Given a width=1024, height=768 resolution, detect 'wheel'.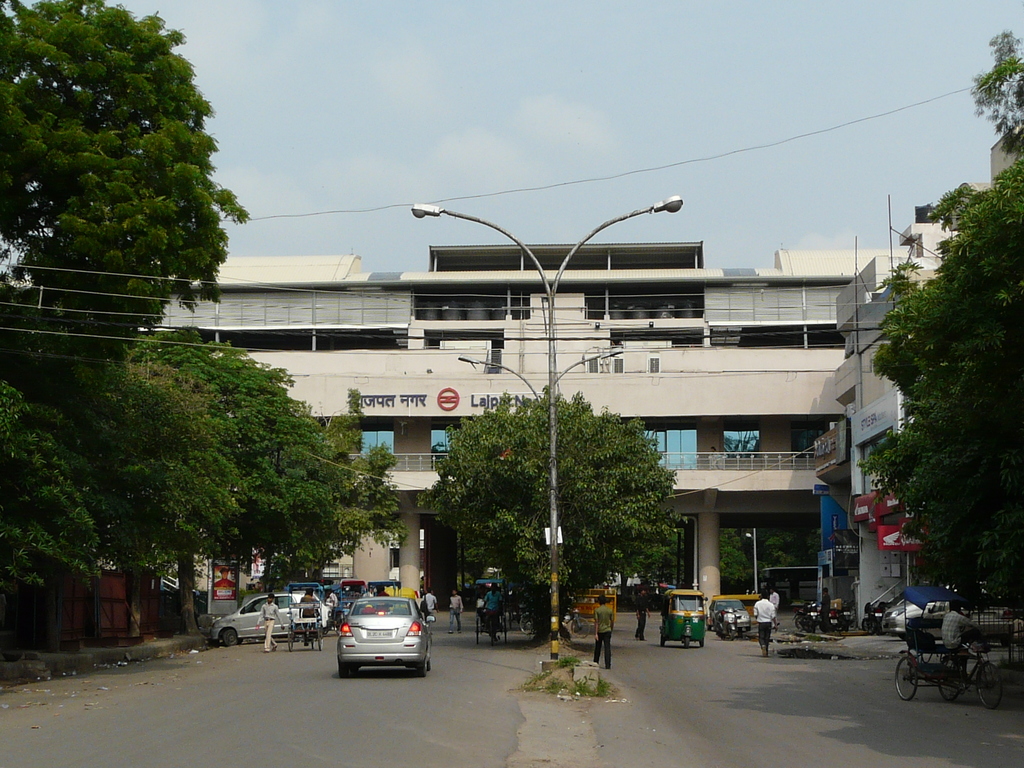
box=[476, 614, 478, 643].
